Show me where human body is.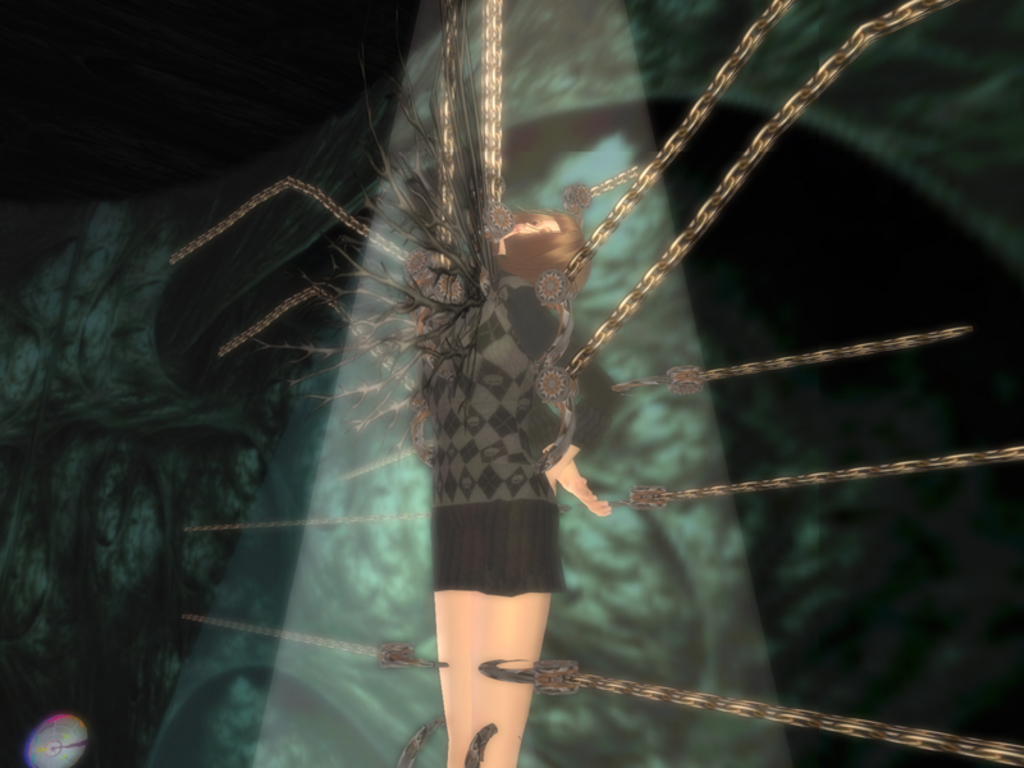
human body is at {"x1": 384, "y1": 195, "x2": 616, "y2": 765}.
